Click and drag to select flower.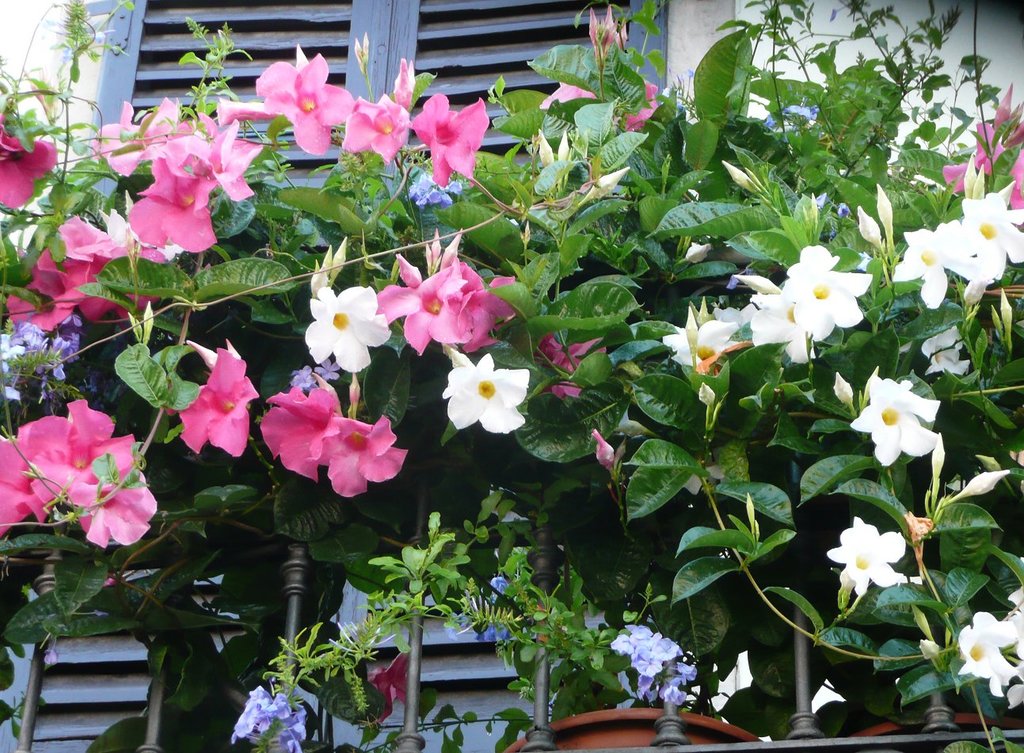
Selection: <box>410,92,493,197</box>.
